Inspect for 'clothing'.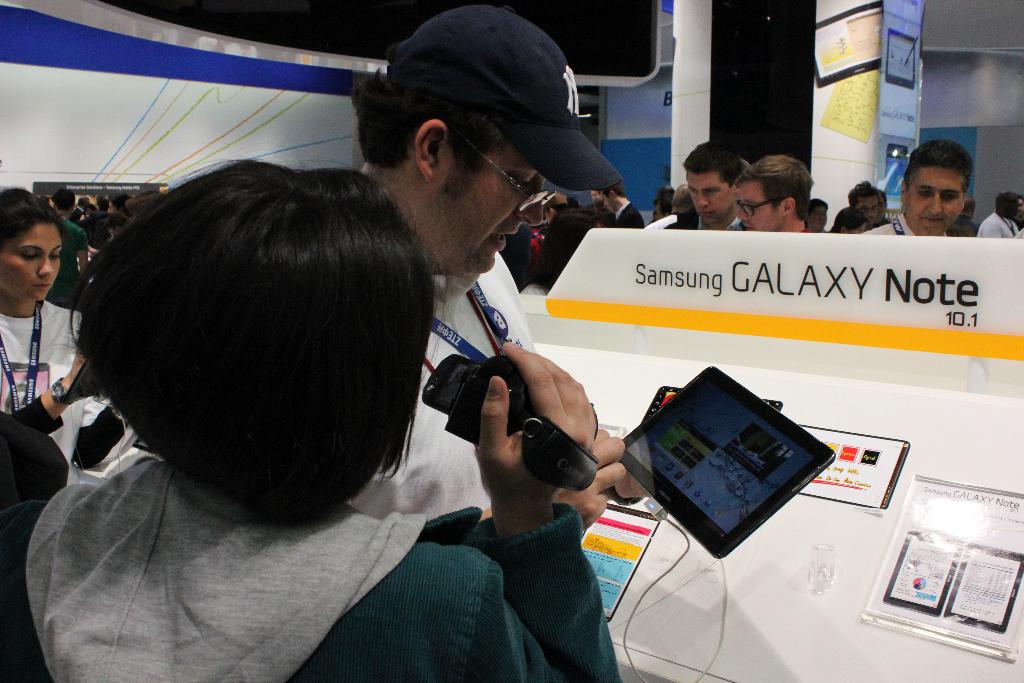
Inspection: {"x1": 43, "y1": 213, "x2": 85, "y2": 306}.
